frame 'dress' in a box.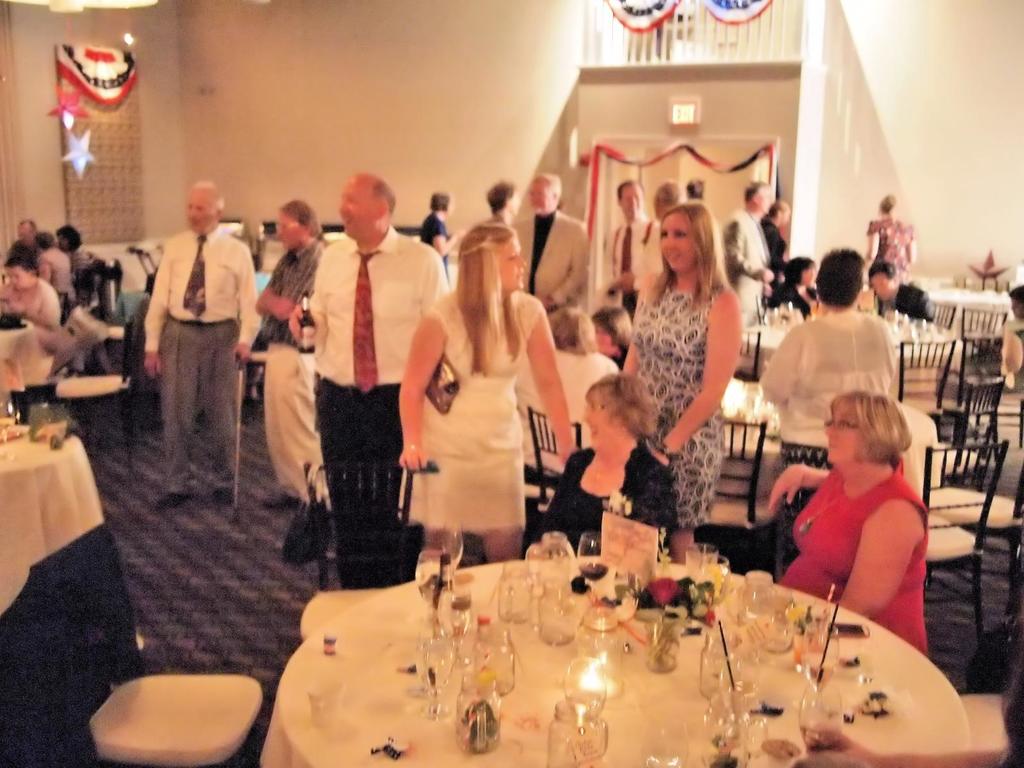
select_region(867, 217, 913, 282).
